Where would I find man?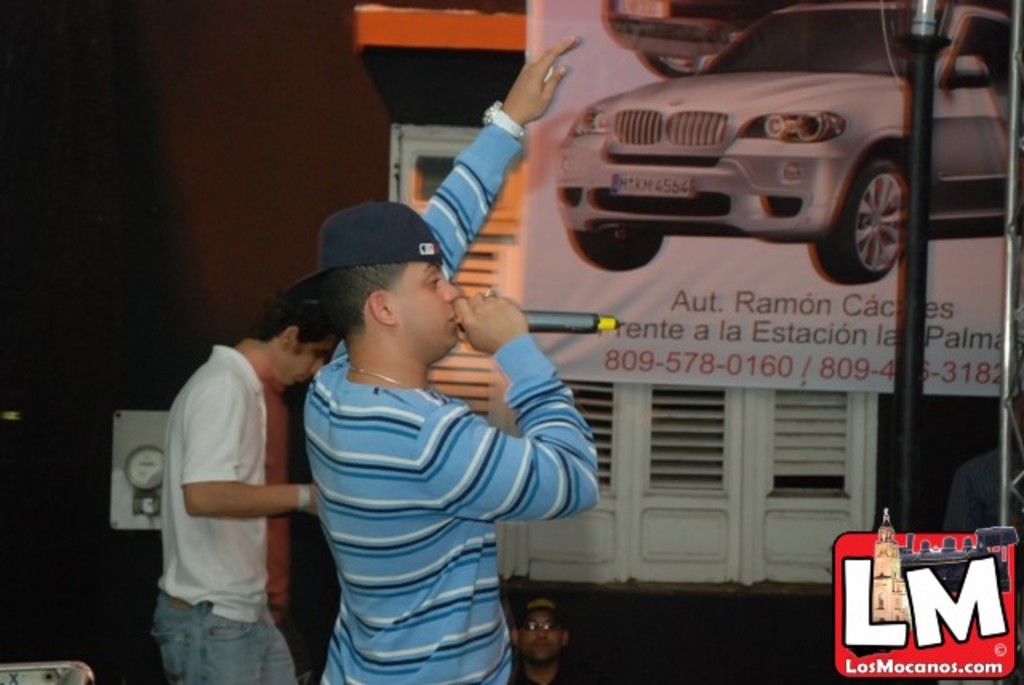
At 299:32:616:683.
